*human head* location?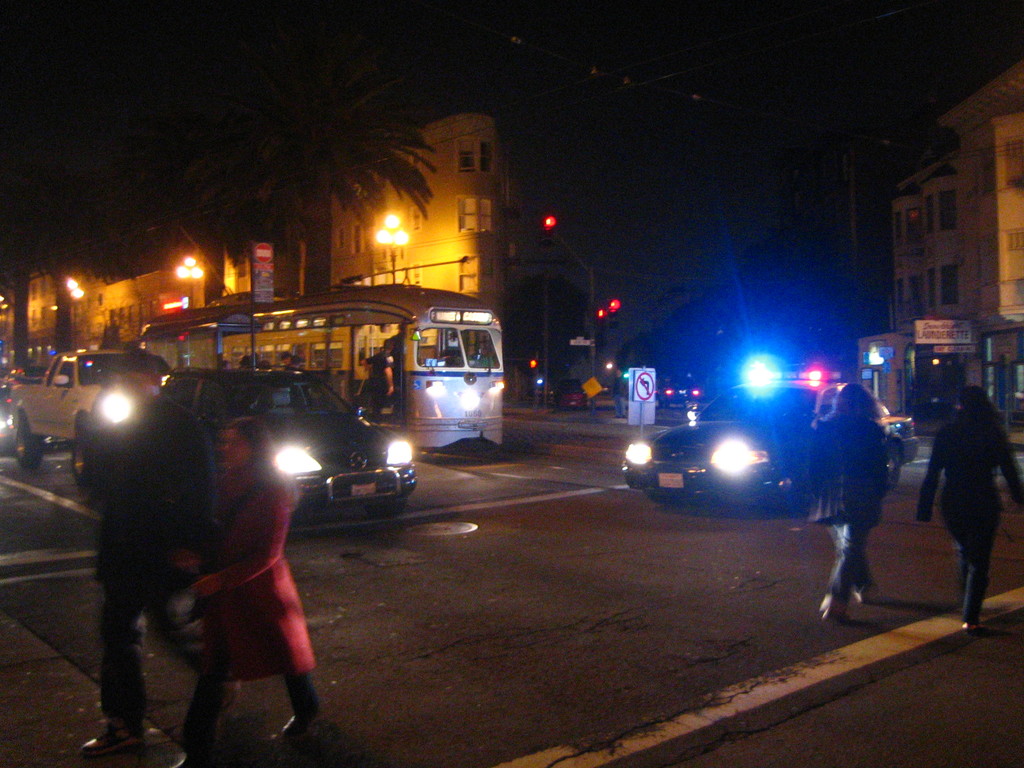
[left=832, top=382, right=874, bottom=422]
